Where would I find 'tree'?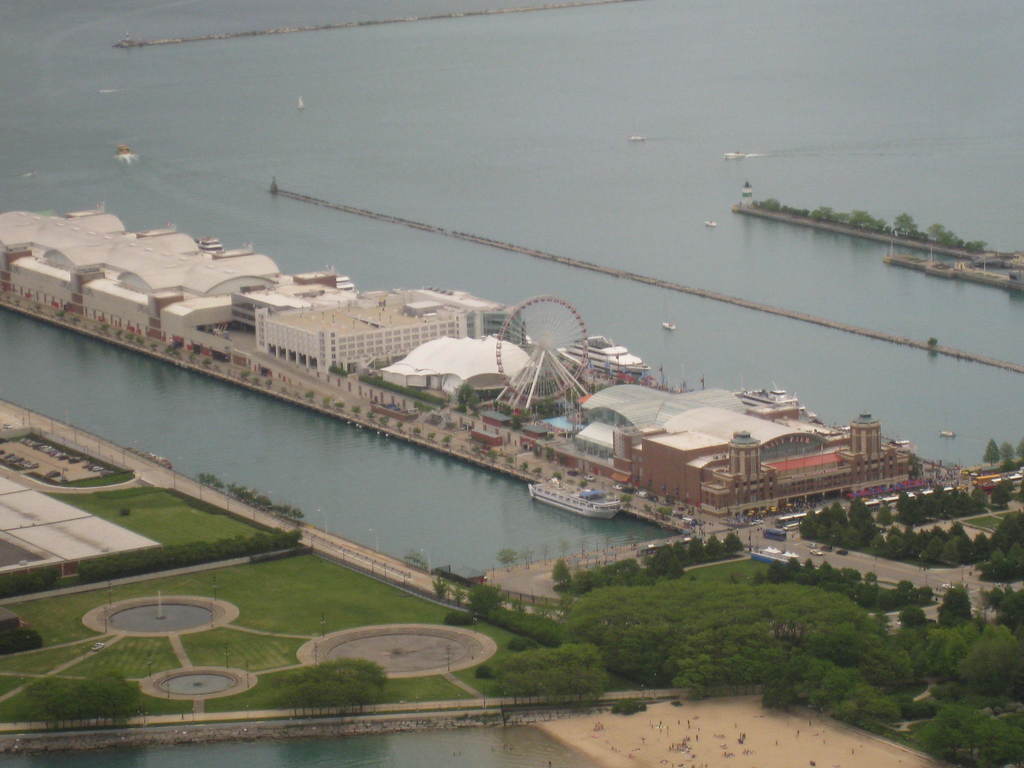
At <box>252,374,260,387</box>.
